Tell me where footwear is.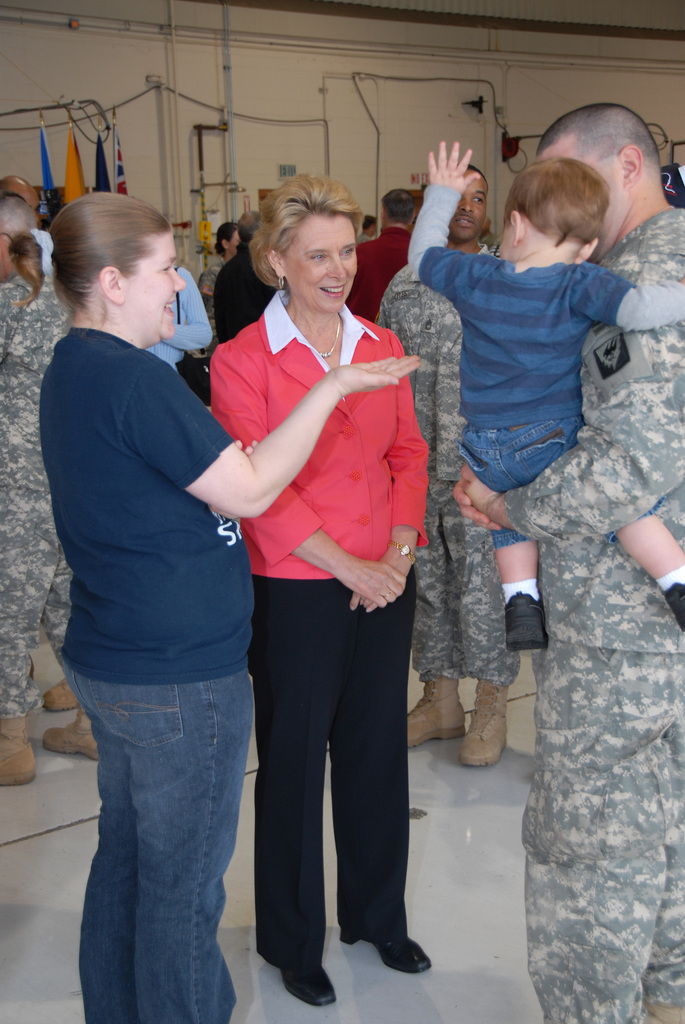
footwear is at {"left": 278, "top": 951, "right": 342, "bottom": 1014}.
